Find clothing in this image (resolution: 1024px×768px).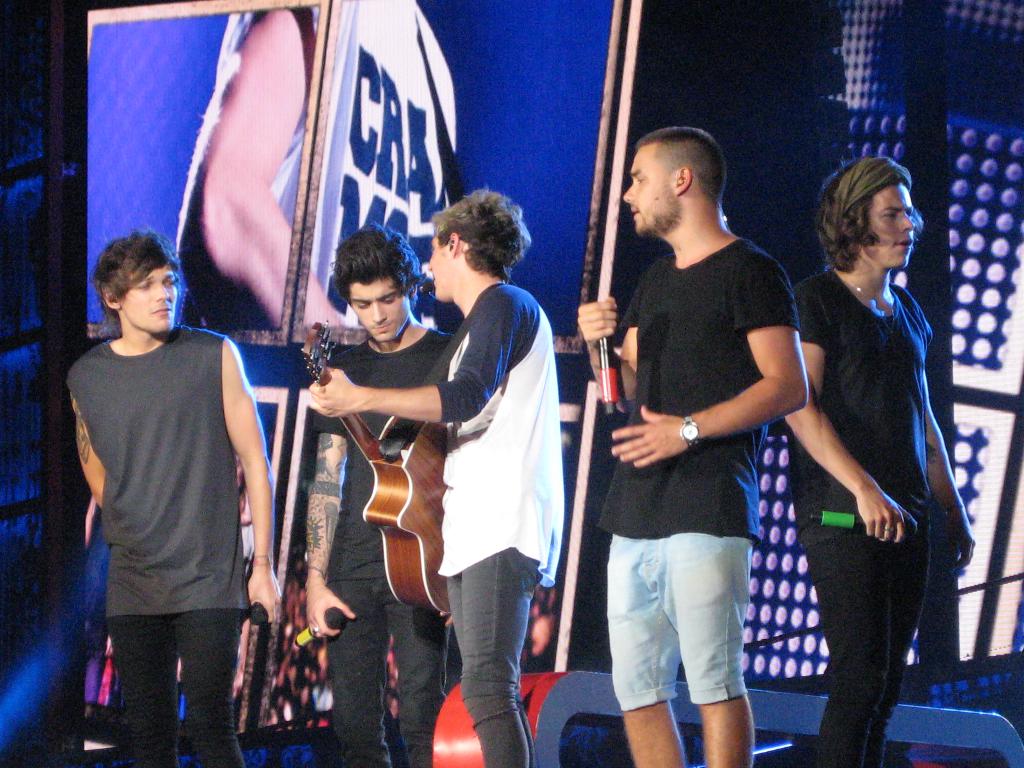
crop(310, 319, 444, 767).
